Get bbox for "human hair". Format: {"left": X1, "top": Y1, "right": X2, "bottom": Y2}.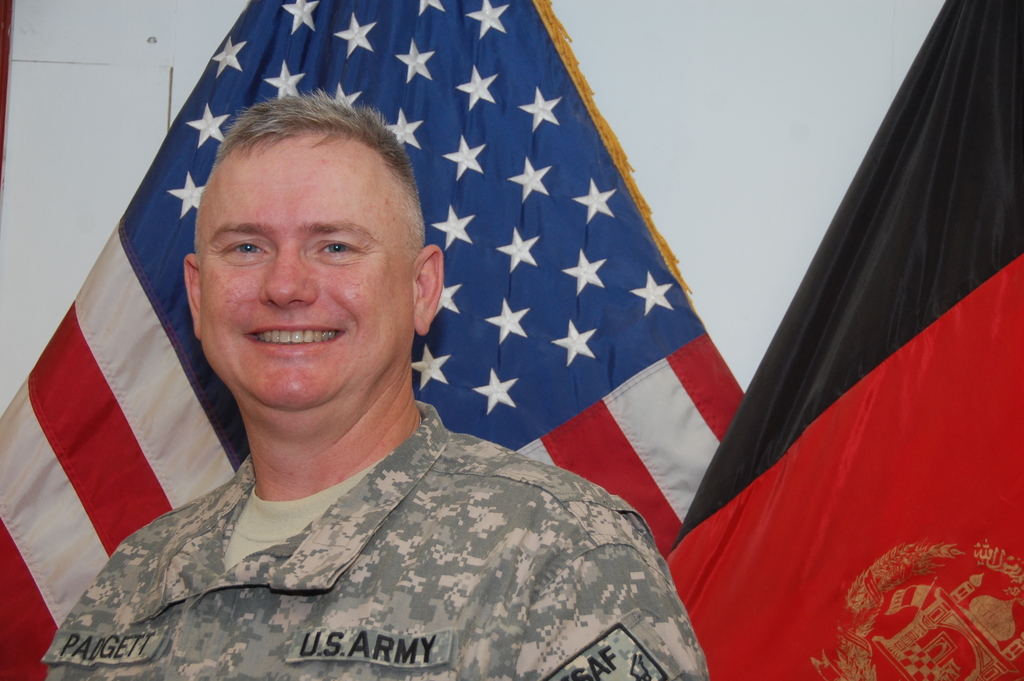
{"left": 196, "top": 101, "right": 415, "bottom": 256}.
